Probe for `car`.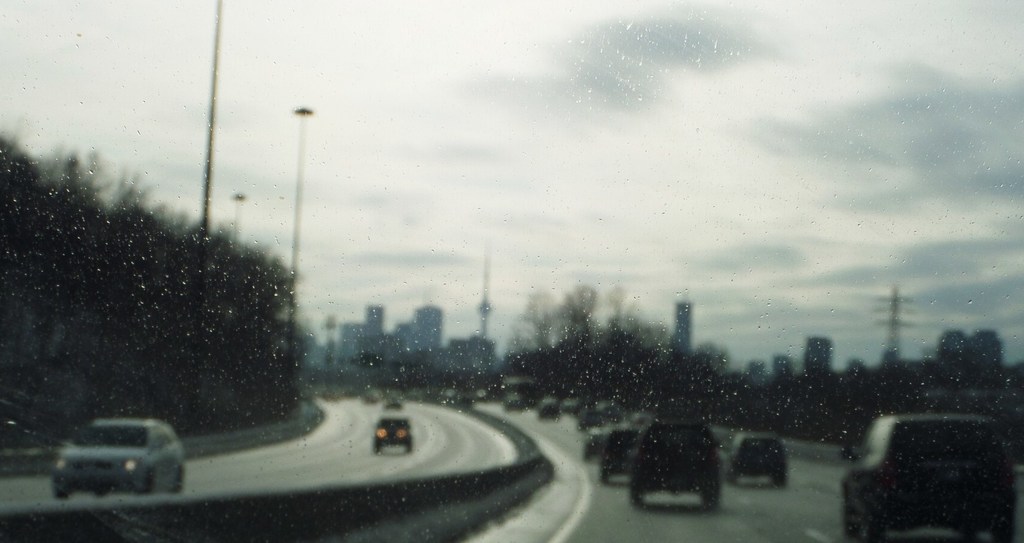
Probe result: {"x1": 726, "y1": 429, "x2": 790, "y2": 488}.
